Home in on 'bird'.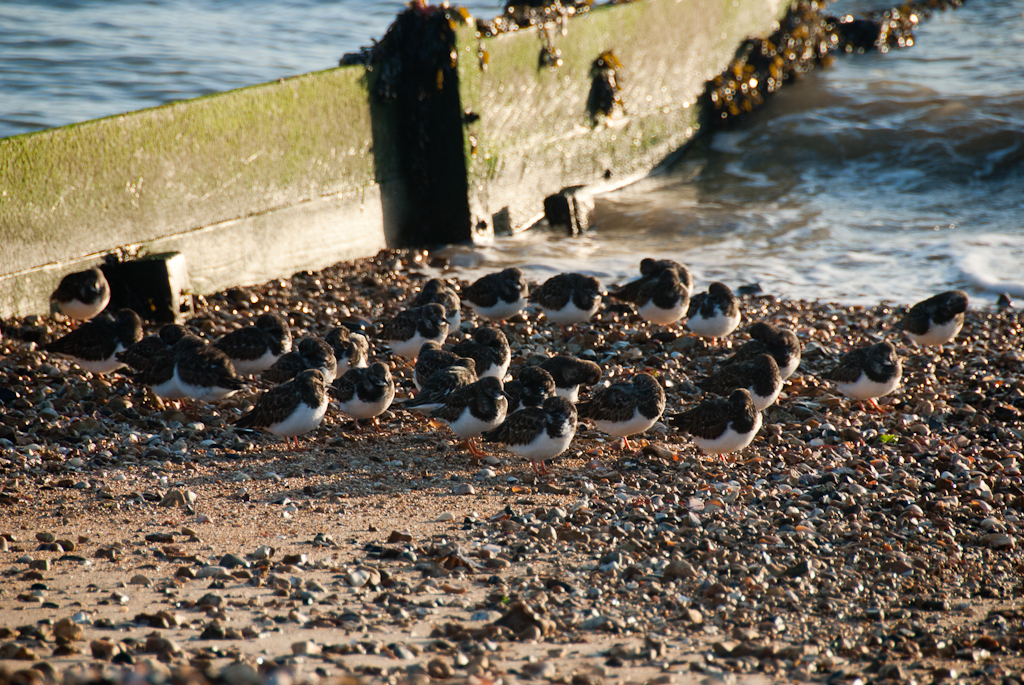
Homed in at 484,391,573,472.
